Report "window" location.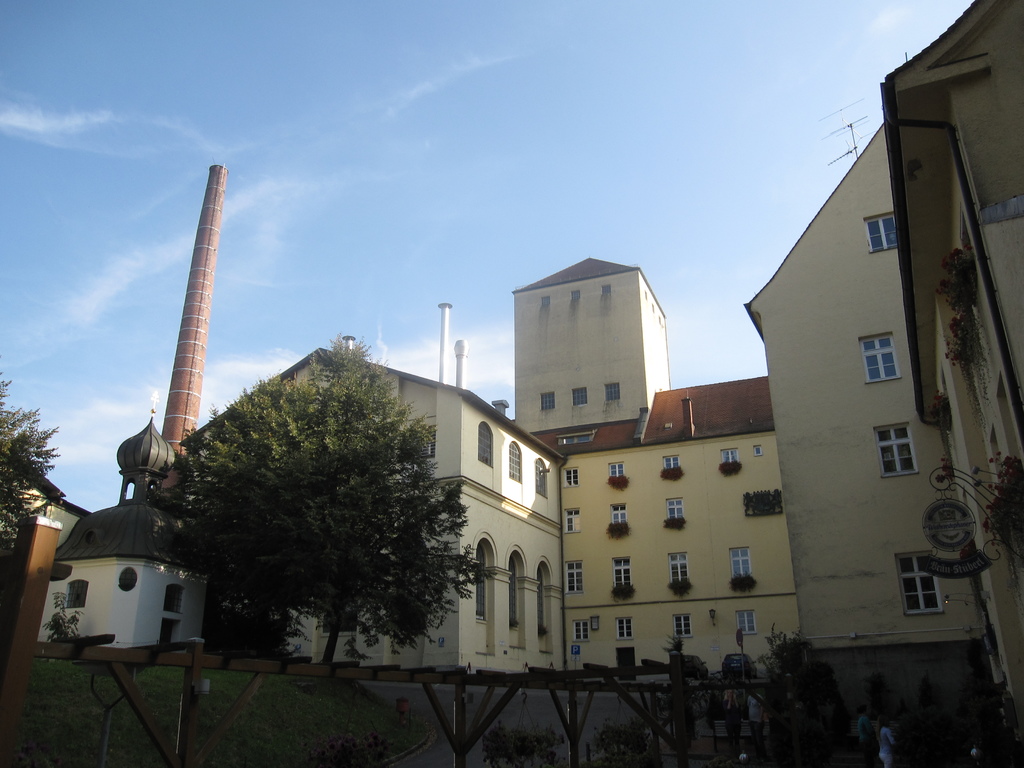
Report: 509:554:524:627.
